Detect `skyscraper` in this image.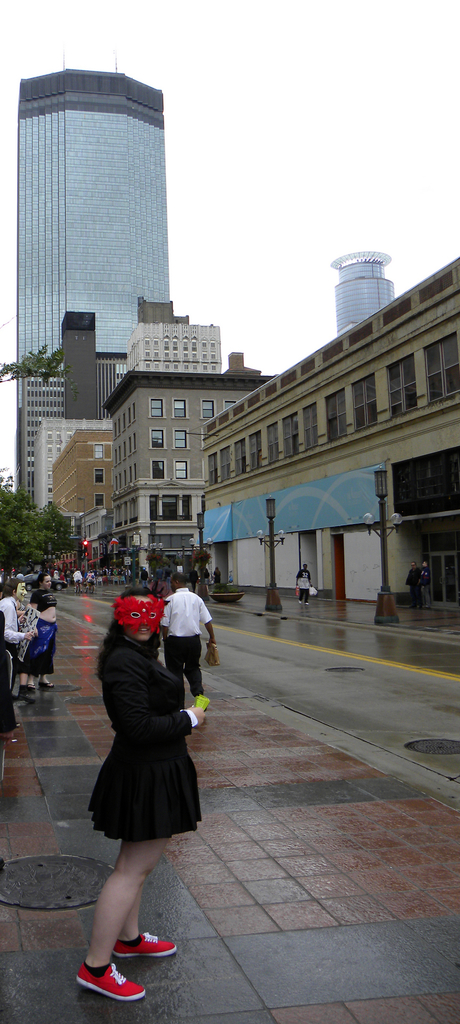
Detection: box(12, 66, 170, 509).
